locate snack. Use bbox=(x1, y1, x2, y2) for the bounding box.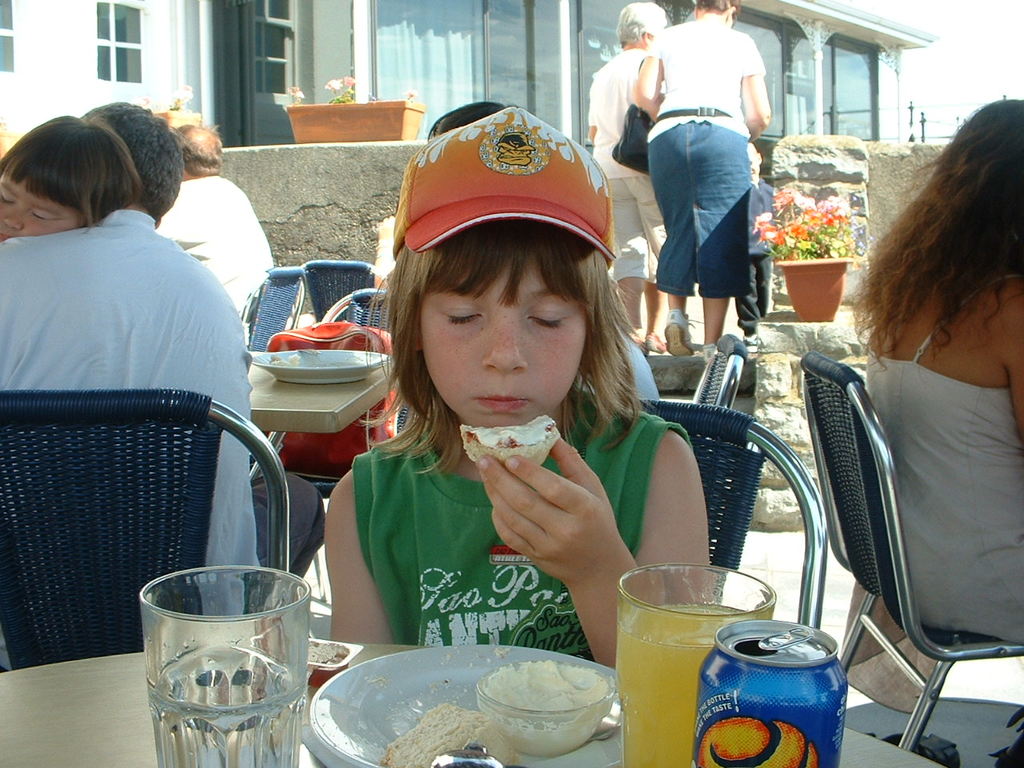
bbox=(387, 706, 513, 767).
